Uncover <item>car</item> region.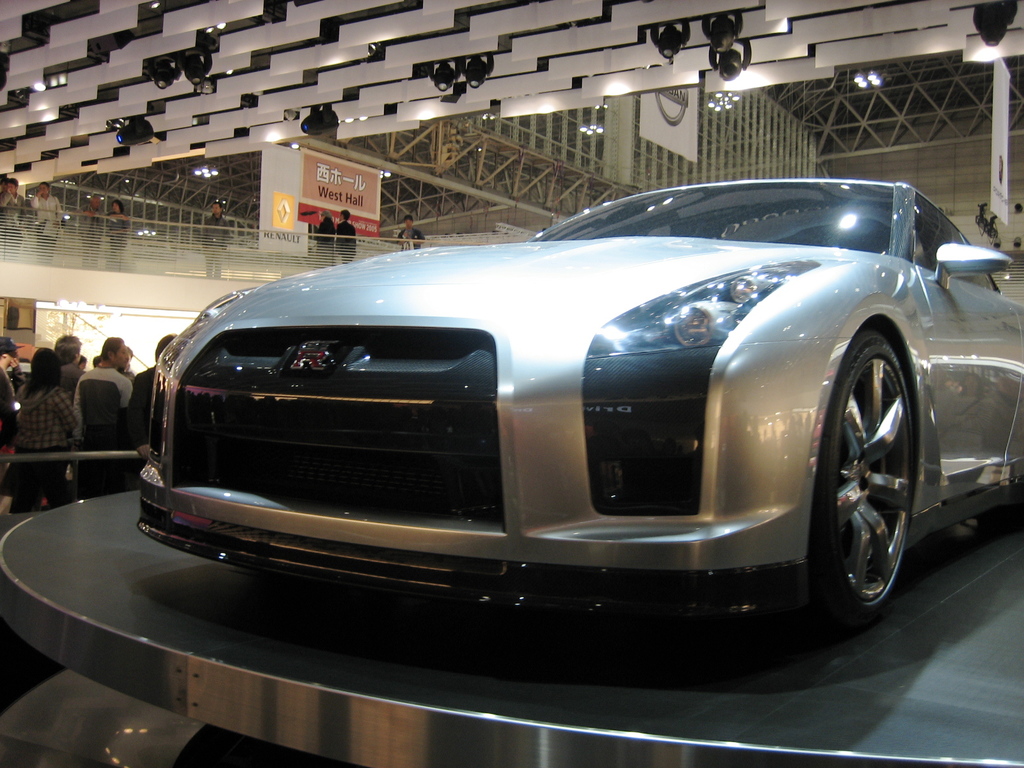
Uncovered: BBox(116, 164, 1000, 656).
